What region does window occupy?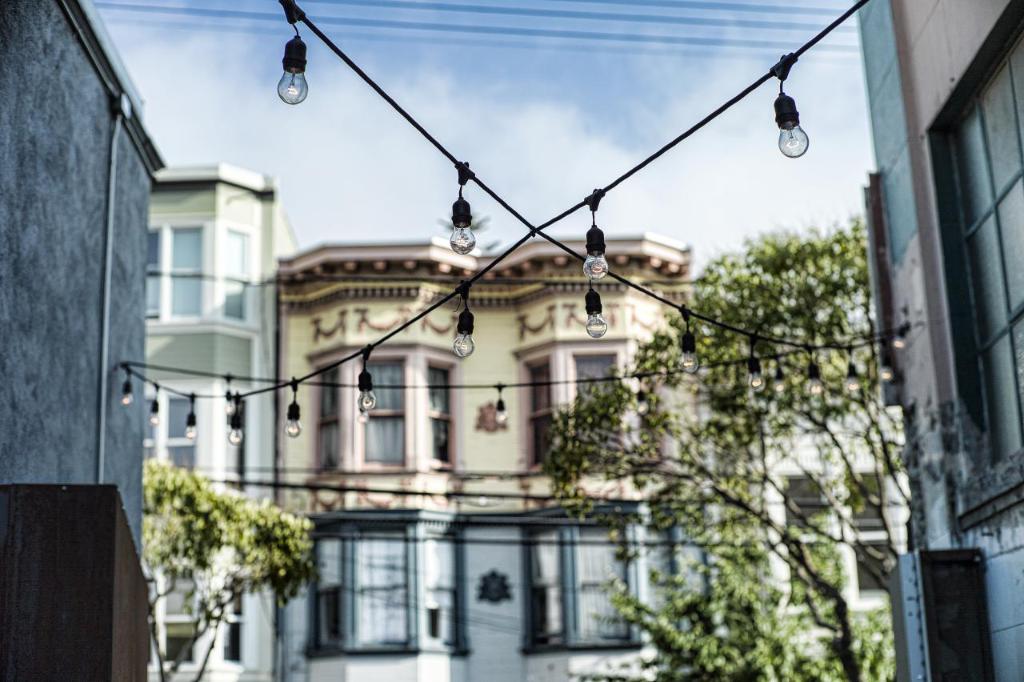
rect(302, 520, 466, 664).
